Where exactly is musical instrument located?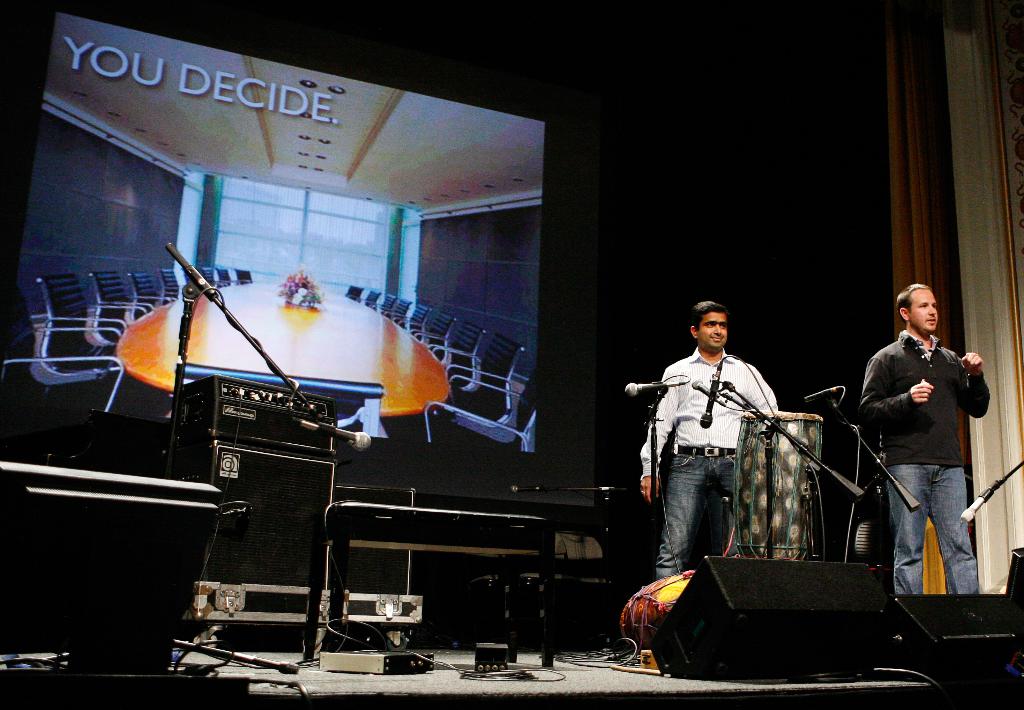
Its bounding box is bbox=(725, 405, 834, 564).
